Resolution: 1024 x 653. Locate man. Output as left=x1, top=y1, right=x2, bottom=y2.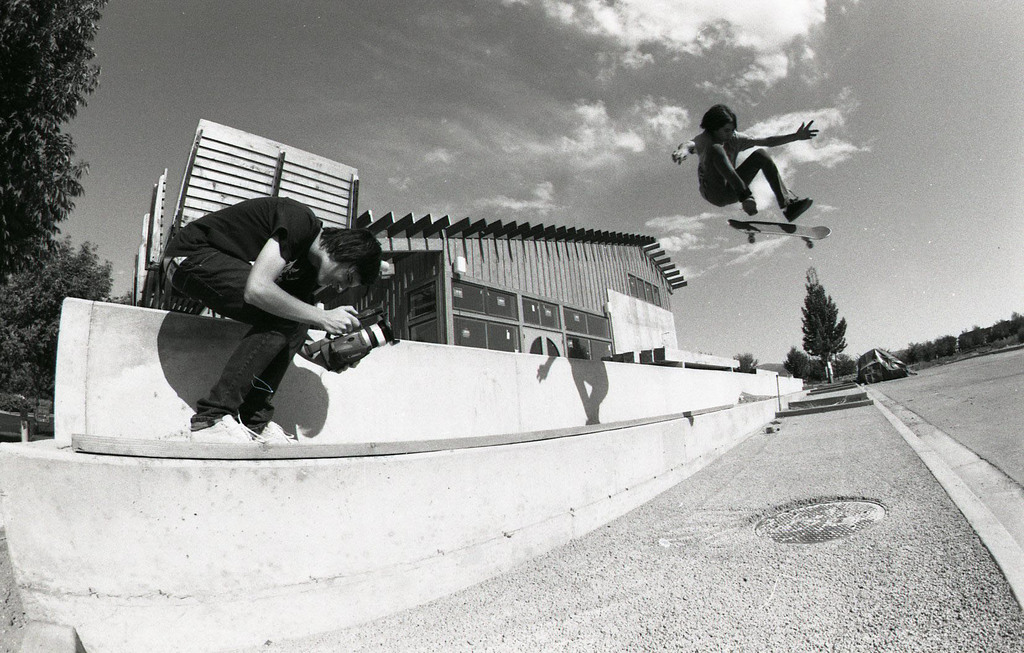
left=150, top=186, right=386, bottom=462.
